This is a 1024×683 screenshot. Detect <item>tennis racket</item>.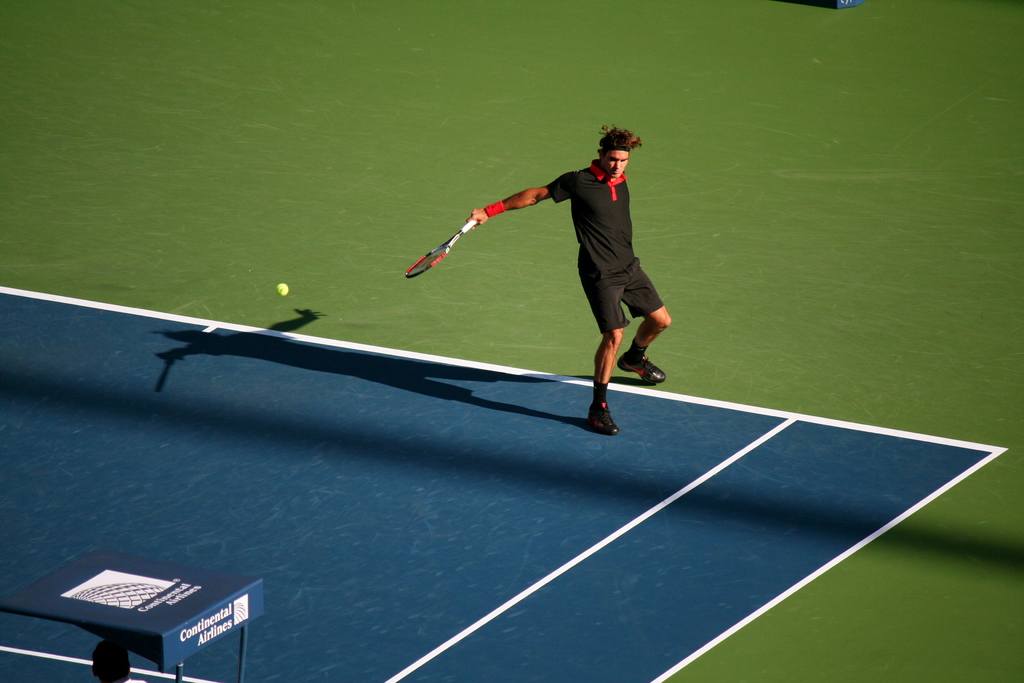
404/218/477/277.
